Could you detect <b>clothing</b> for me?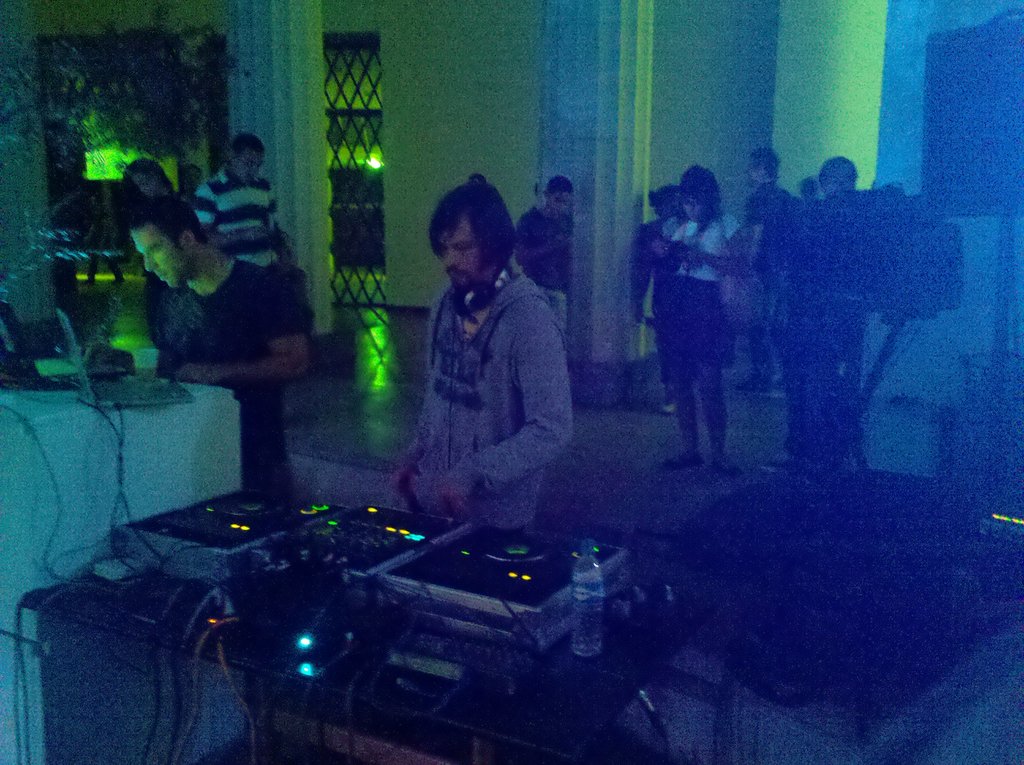
Detection result: region(791, 143, 874, 413).
